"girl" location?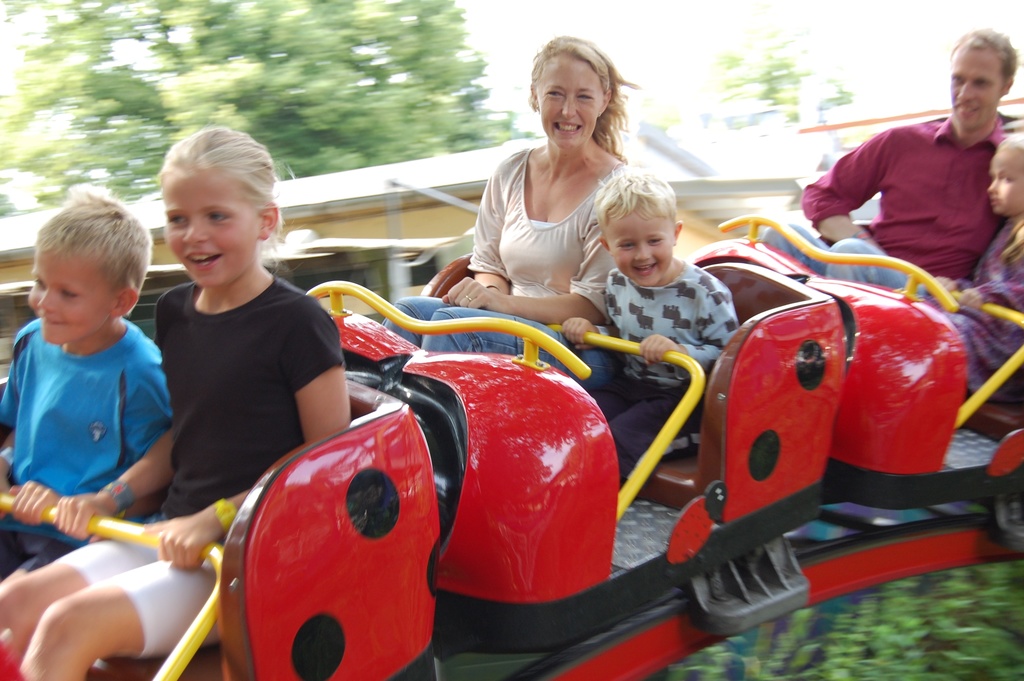
906 141 1023 401
